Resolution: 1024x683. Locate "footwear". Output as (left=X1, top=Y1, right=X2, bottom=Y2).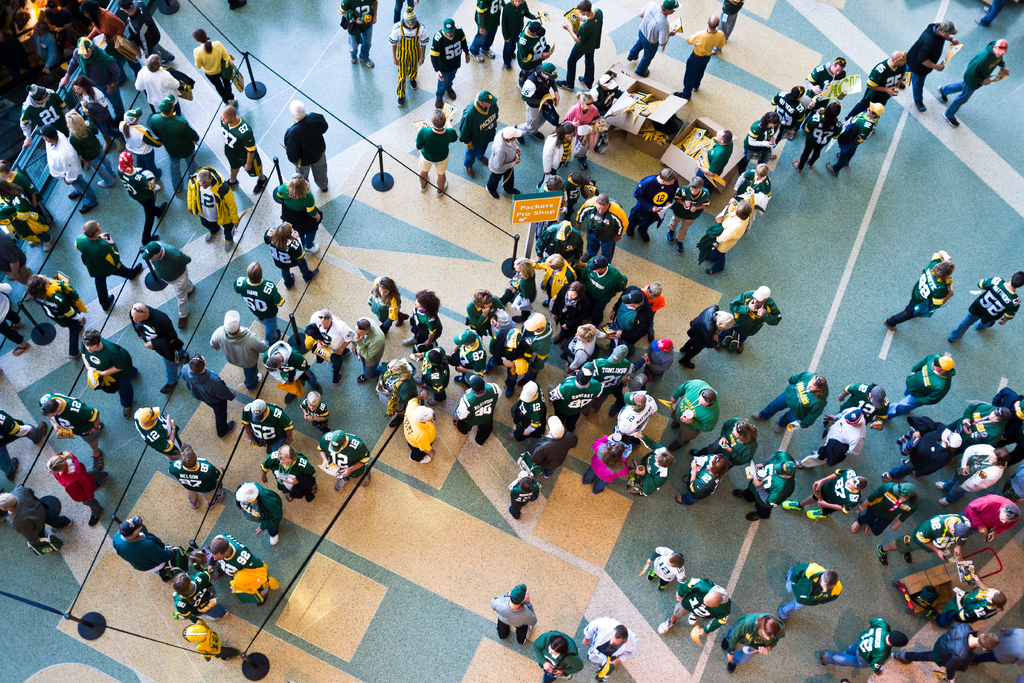
(left=151, top=235, right=159, bottom=242).
